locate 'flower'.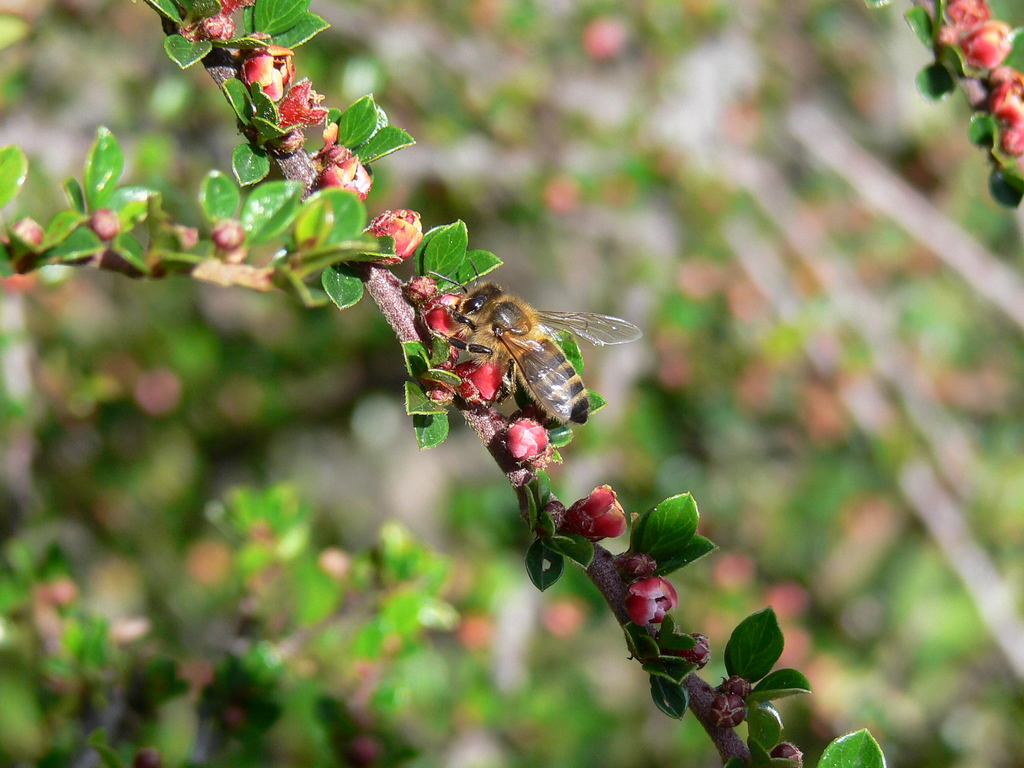
Bounding box: 715,553,758,594.
